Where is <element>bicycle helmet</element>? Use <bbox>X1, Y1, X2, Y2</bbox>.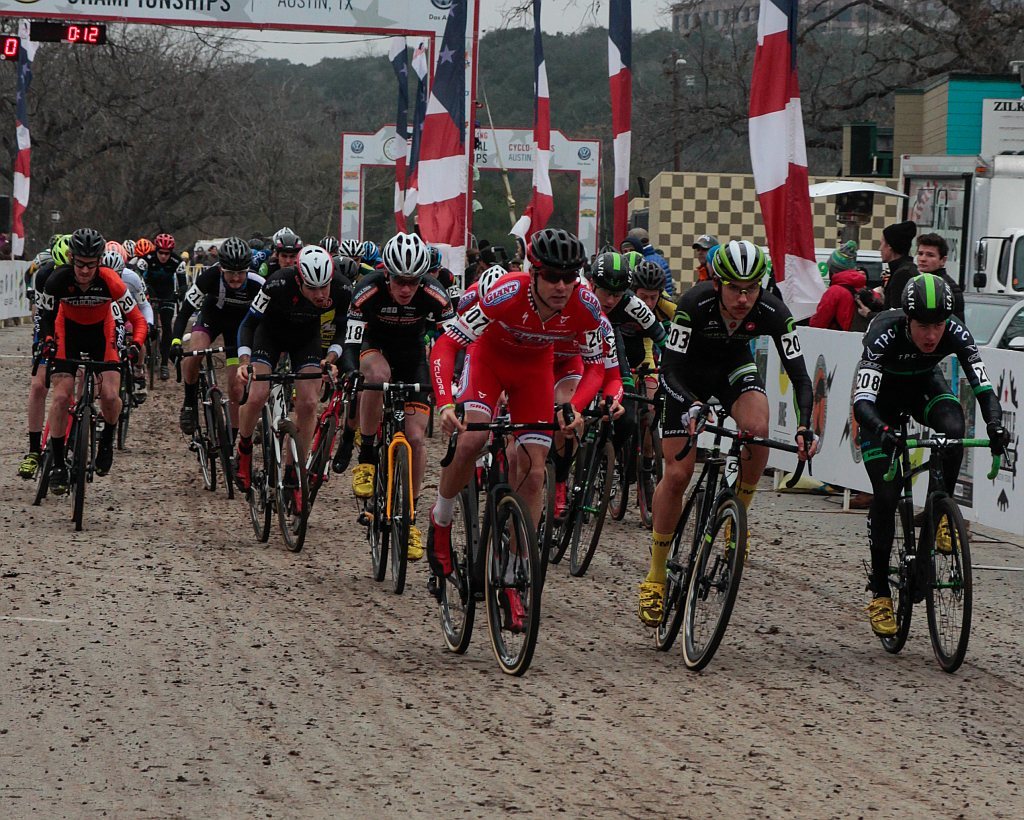
<bbox>53, 235, 68, 264</bbox>.
